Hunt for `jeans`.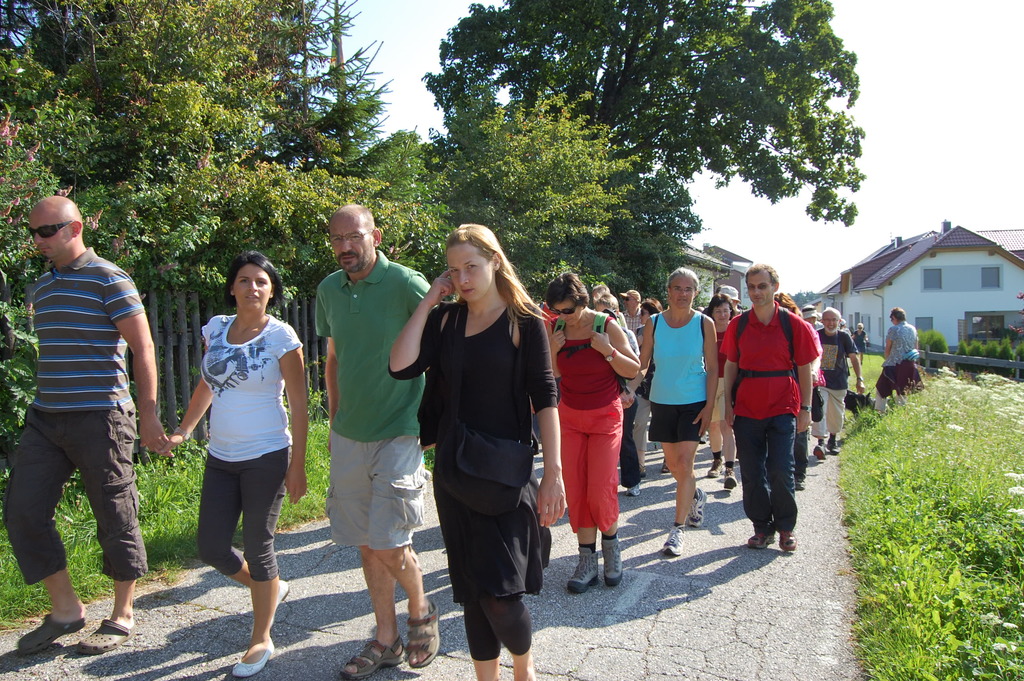
Hunted down at 734, 414, 801, 534.
